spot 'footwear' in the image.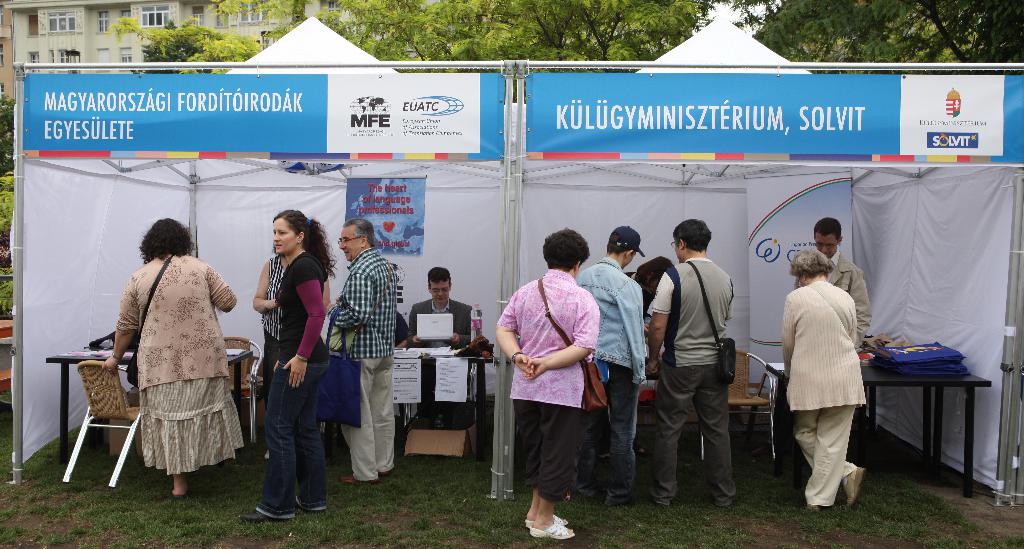
'footwear' found at {"left": 379, "top": 470, "right": 390, "bottom": 477}.
